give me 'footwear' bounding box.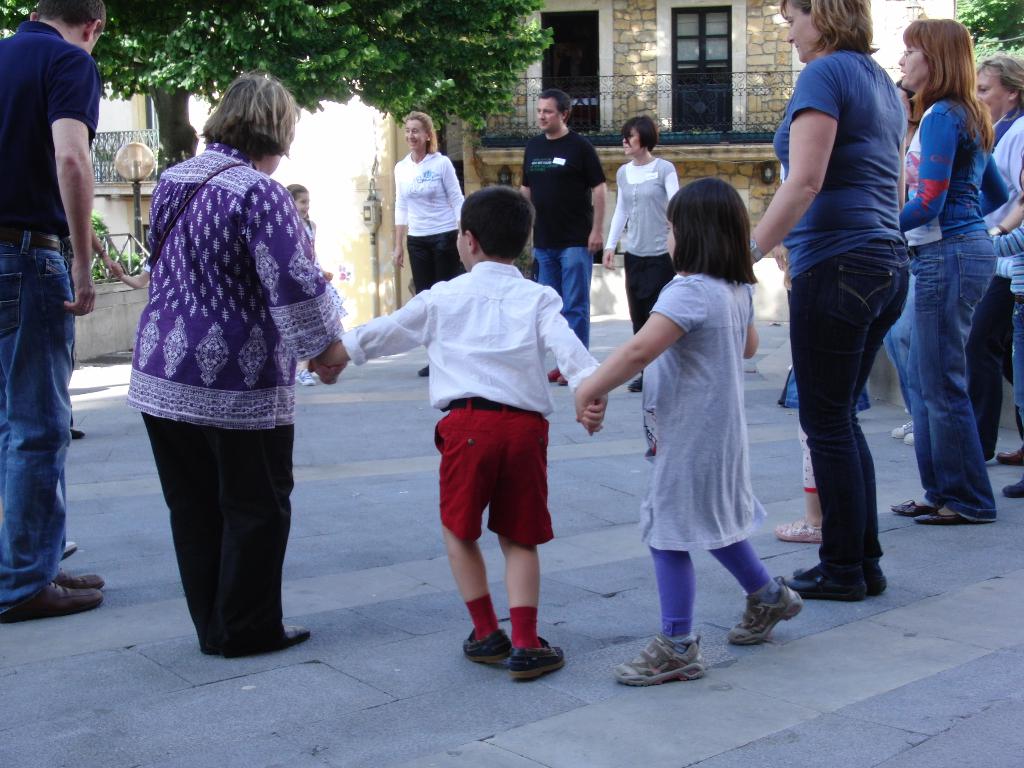
{"x1": 890, "y1": 417, "x2": 916, "y2": 439}.
